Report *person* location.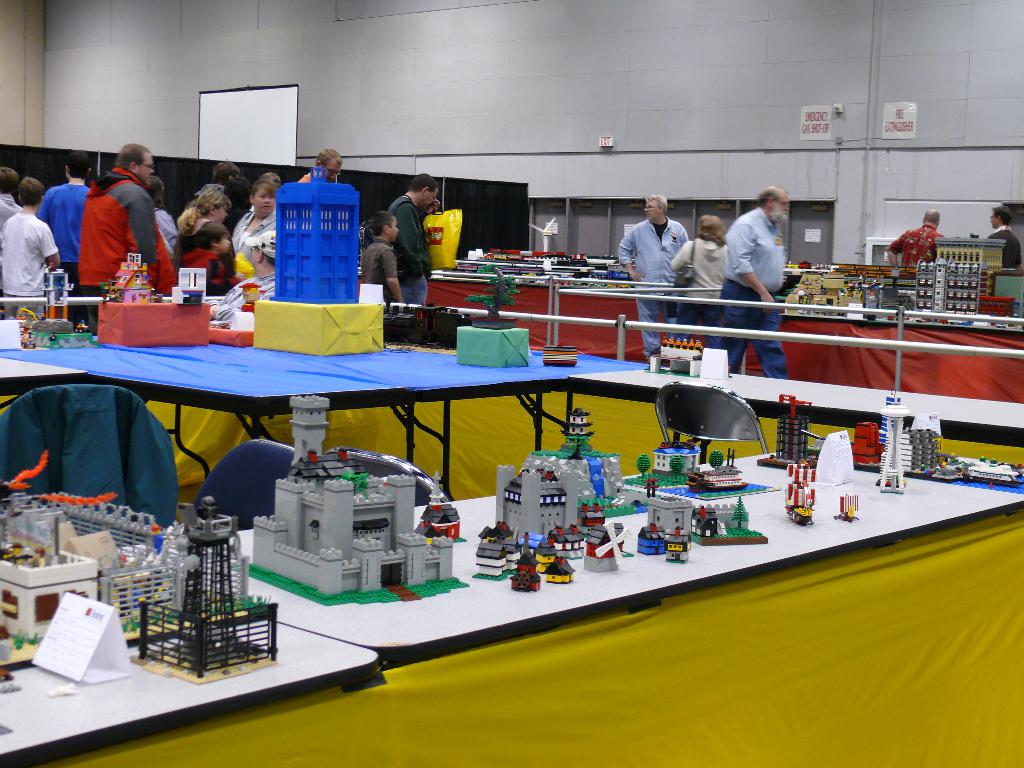
Report: [56,135,167,314].
